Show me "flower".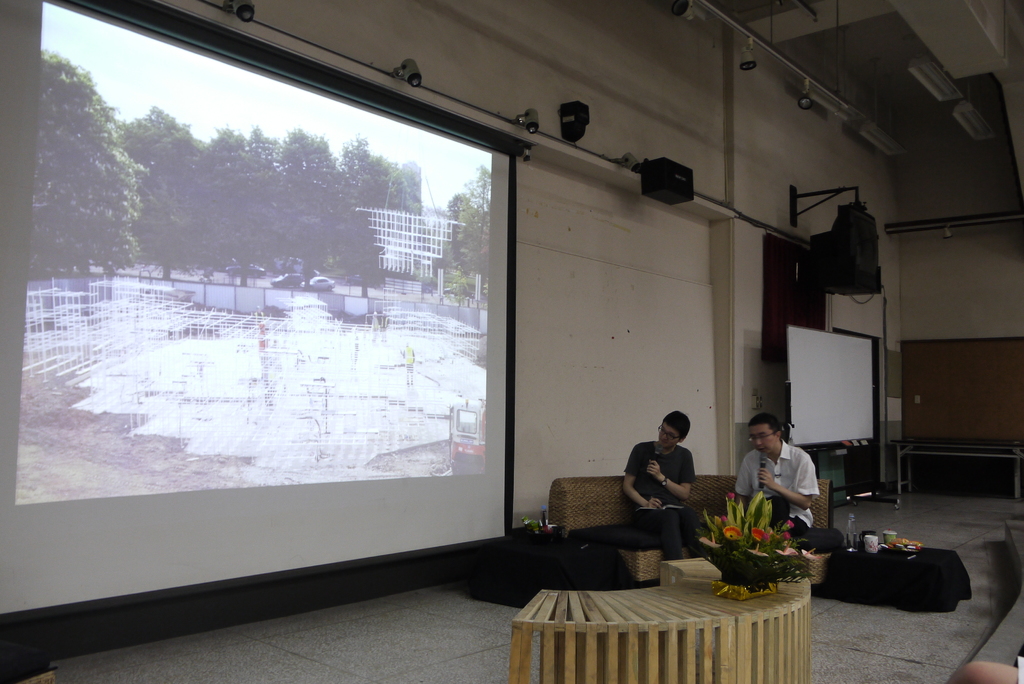
"flower" is here: <bbox>722, 523, 744, 541</bbox>.
